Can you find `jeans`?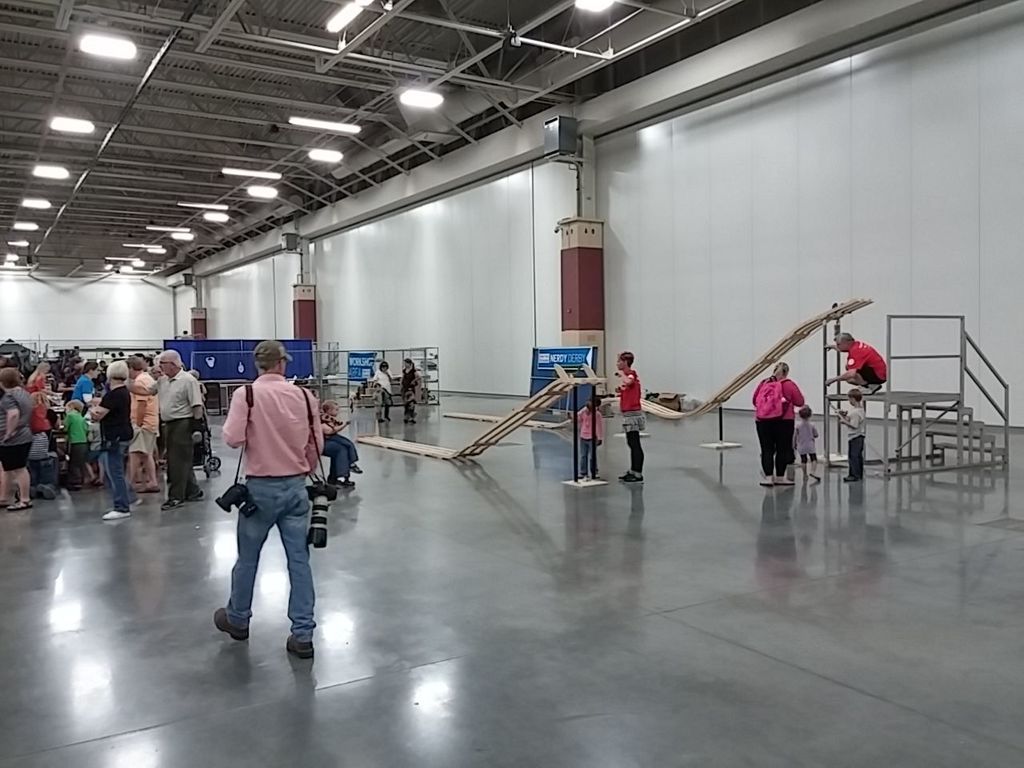
Yes, bounding box: {"left": 581, "top": 438, "right": 598, "bottom": 476}.
